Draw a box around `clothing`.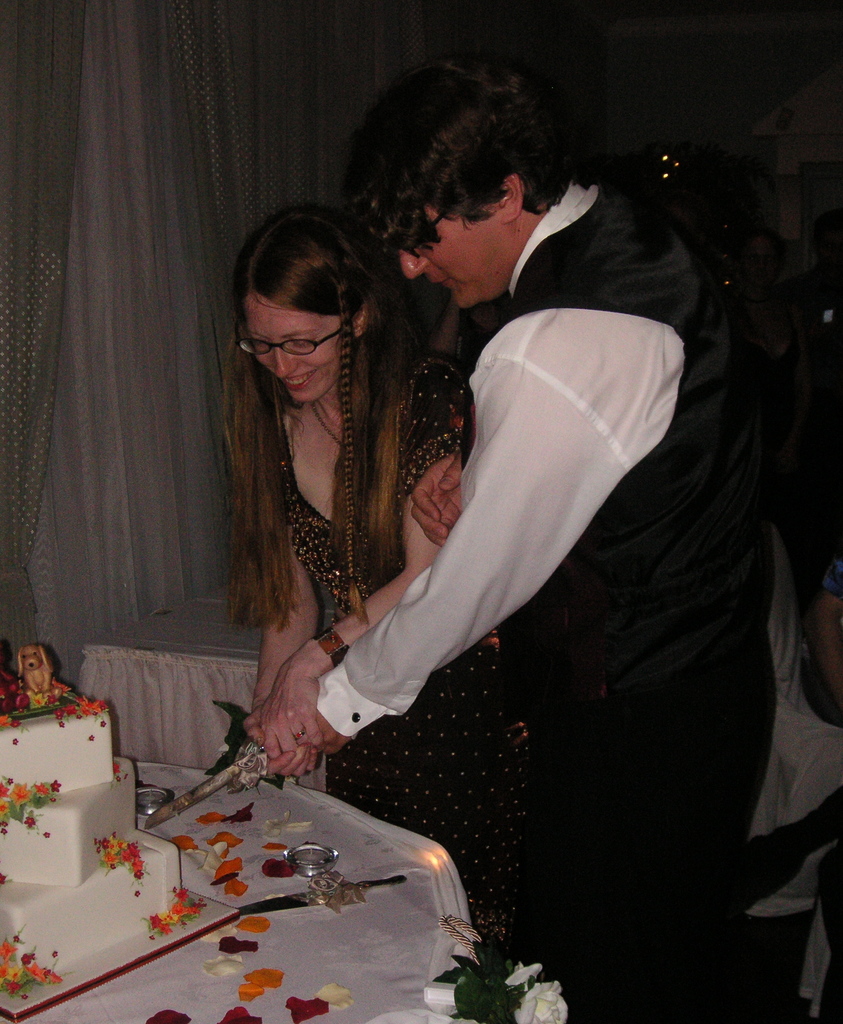
l=272, t=406, r=552, b=879.
